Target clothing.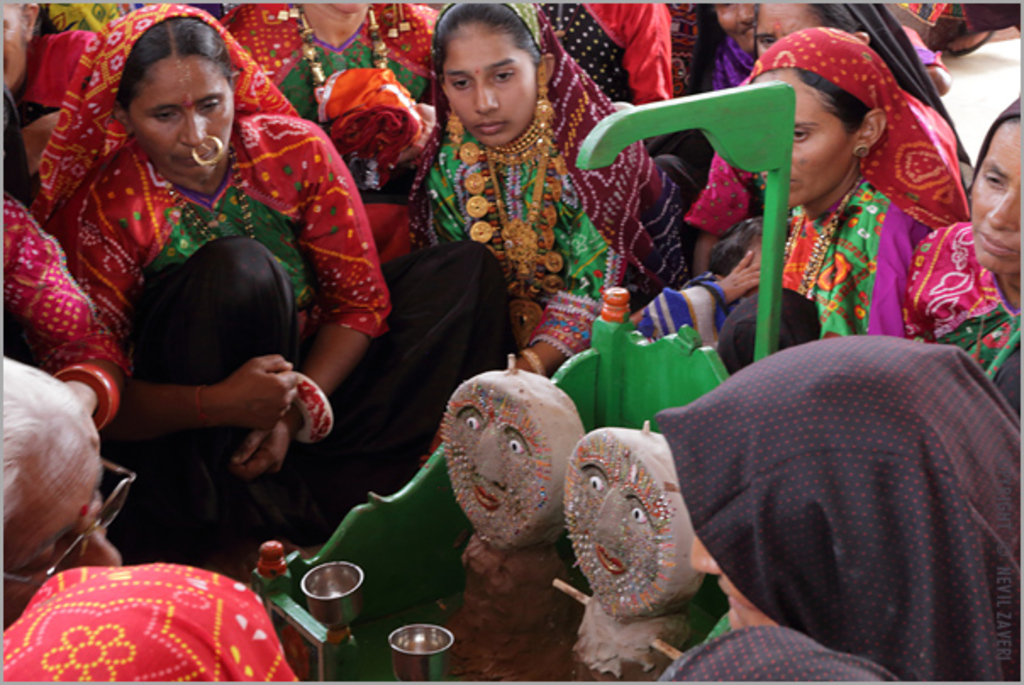
Target region: detection(398, 0, 704, 361).
